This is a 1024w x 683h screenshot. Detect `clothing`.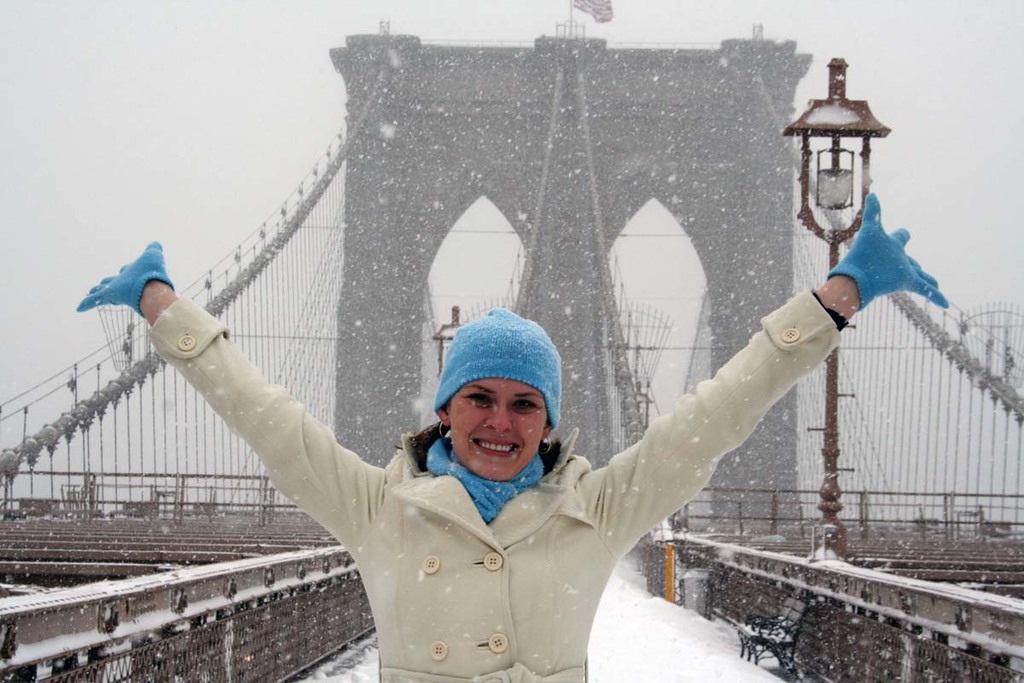
BBox(204, 250, 852, 647).
